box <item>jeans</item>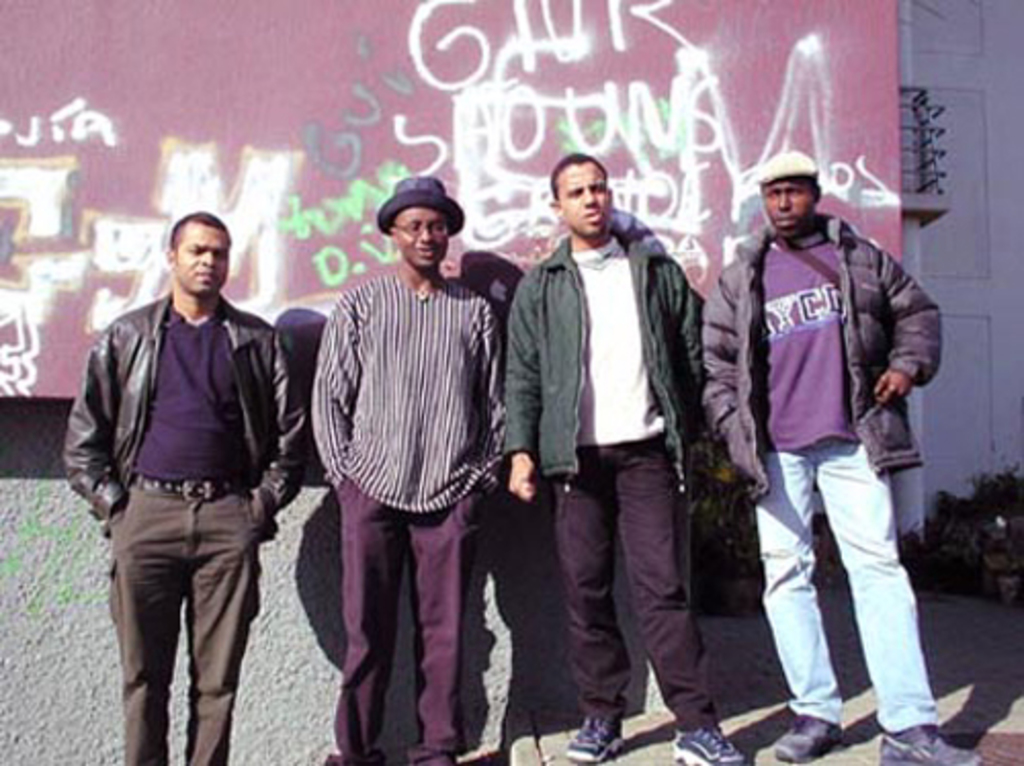
[752,418,934,737]
